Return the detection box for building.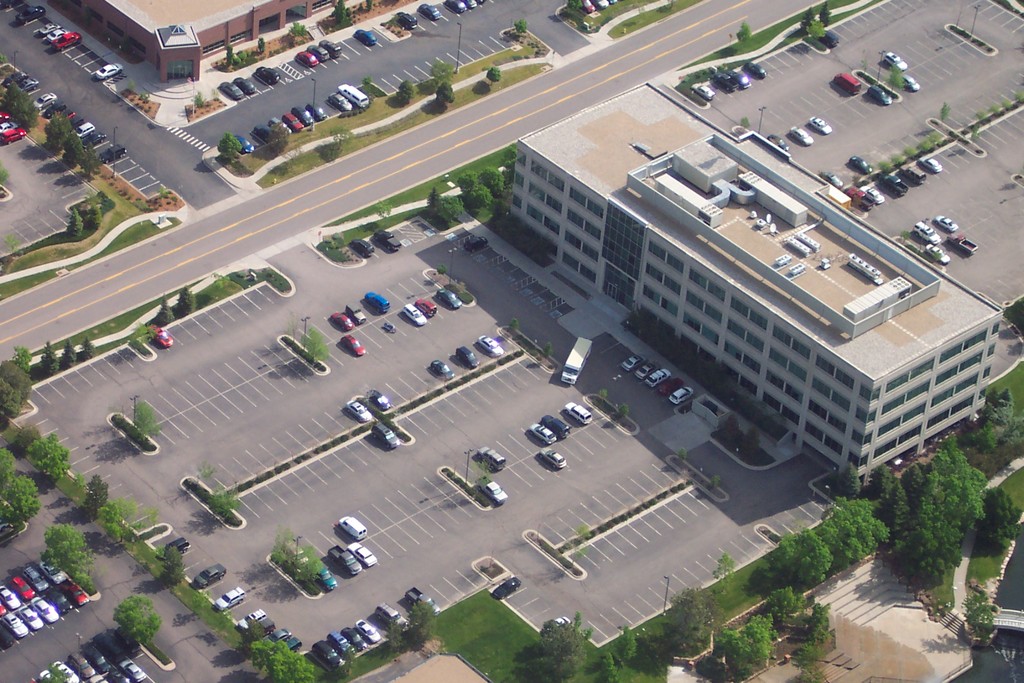
x1=68 y1=0 x2=312 y2=79.
